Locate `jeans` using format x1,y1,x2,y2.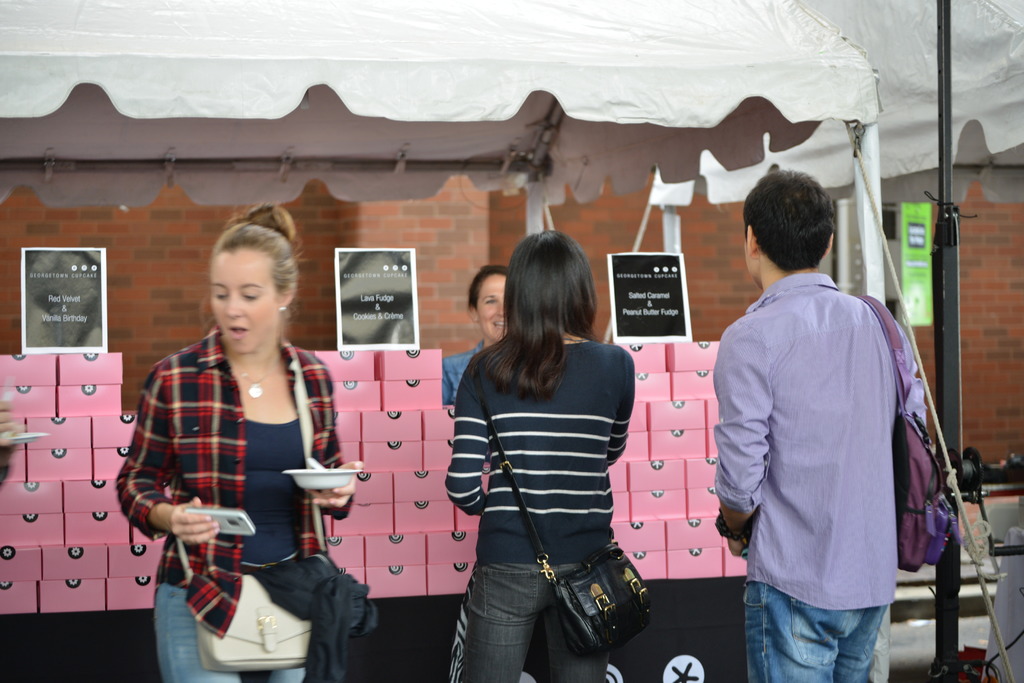
740,579,888,682.
